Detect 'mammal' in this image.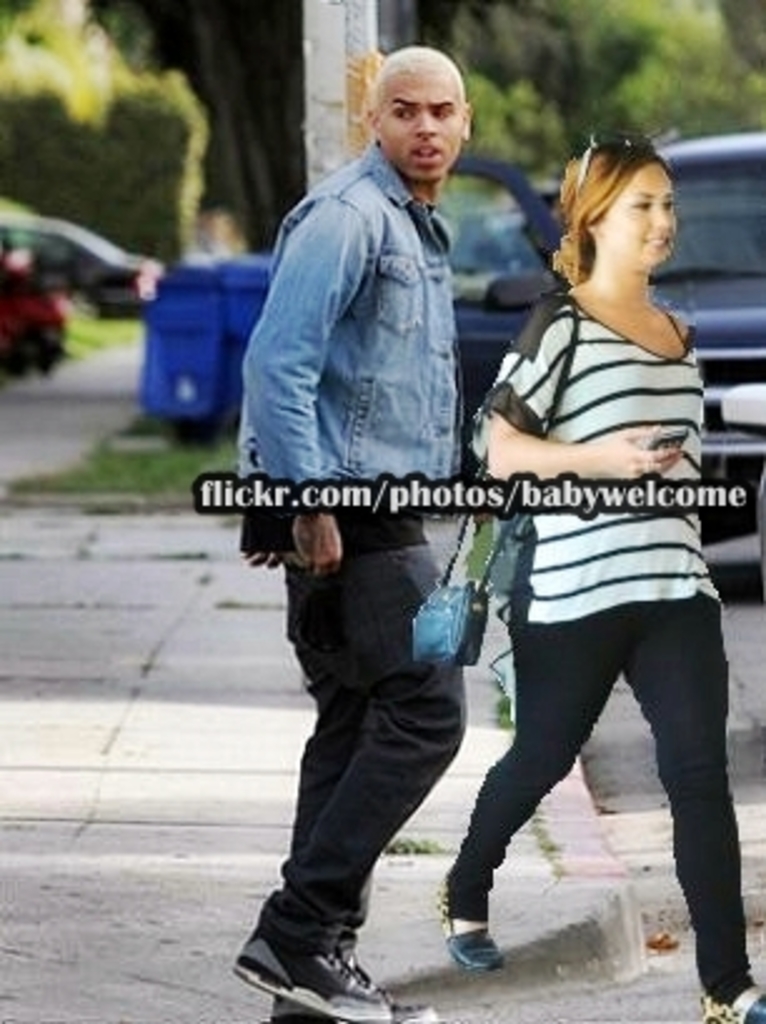
Detection: x1=401, y1=123, x2=733, y2=994.
